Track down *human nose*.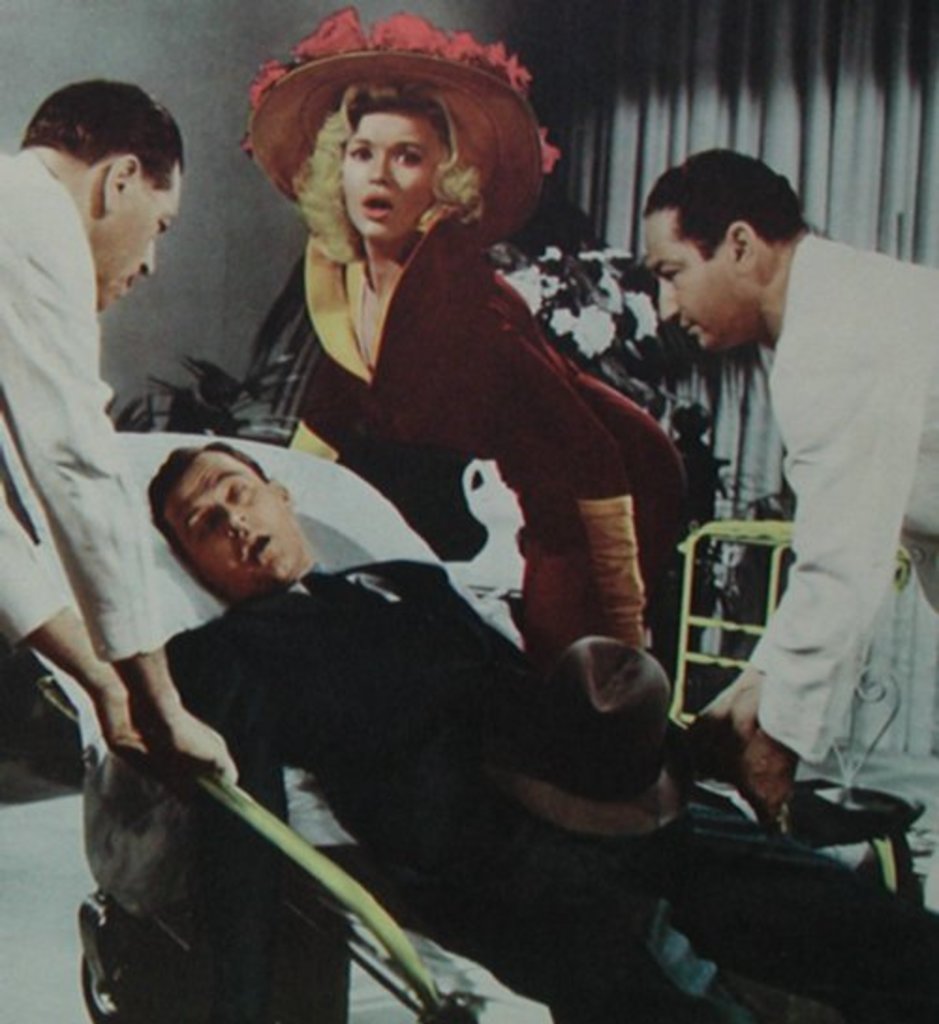
Tracked to region(659, 278, 680, 318).
